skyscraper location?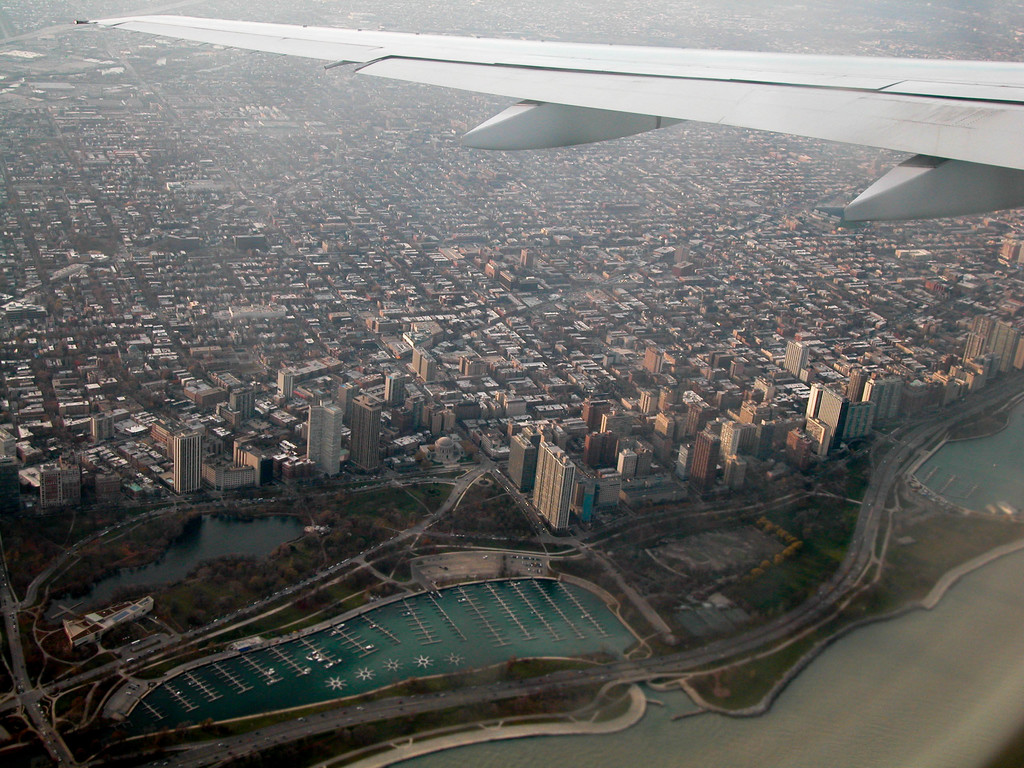
[x1=305, y1=399, x2=338, y2=474]
